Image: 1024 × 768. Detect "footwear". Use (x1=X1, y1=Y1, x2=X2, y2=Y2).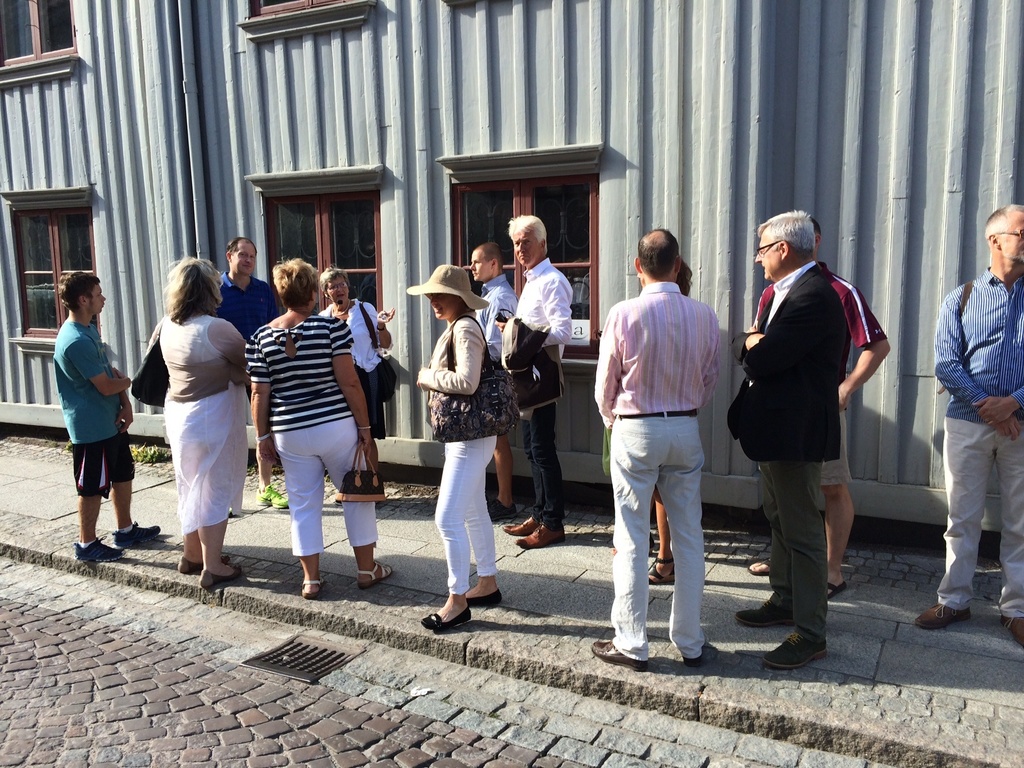
(x1=734, y1=597, x2=794, y2=630).
